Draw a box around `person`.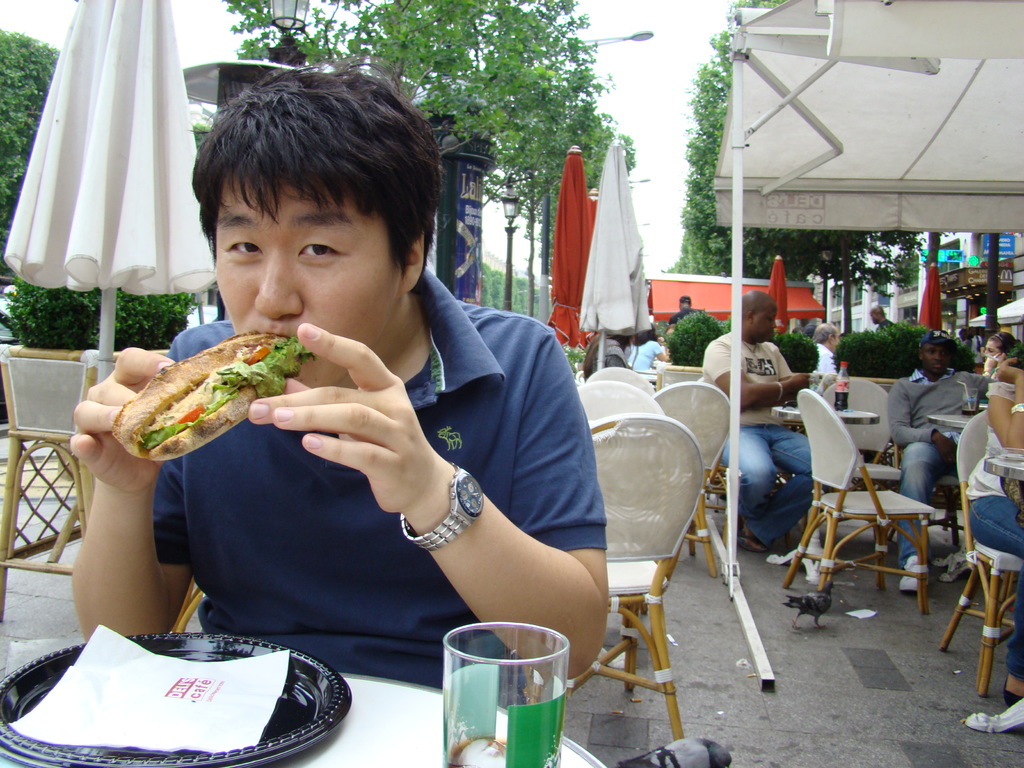
[907,316,1003,588].
